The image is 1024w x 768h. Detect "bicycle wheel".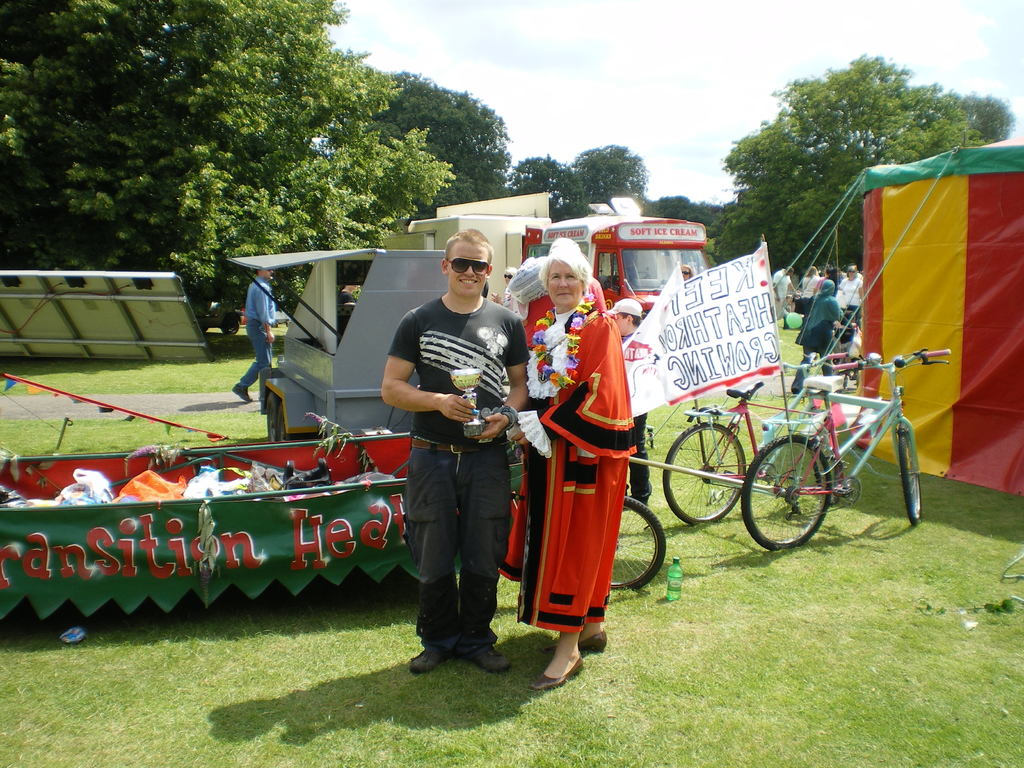
Detection: <bbox>662, 422, 748, 527</bbox>.
